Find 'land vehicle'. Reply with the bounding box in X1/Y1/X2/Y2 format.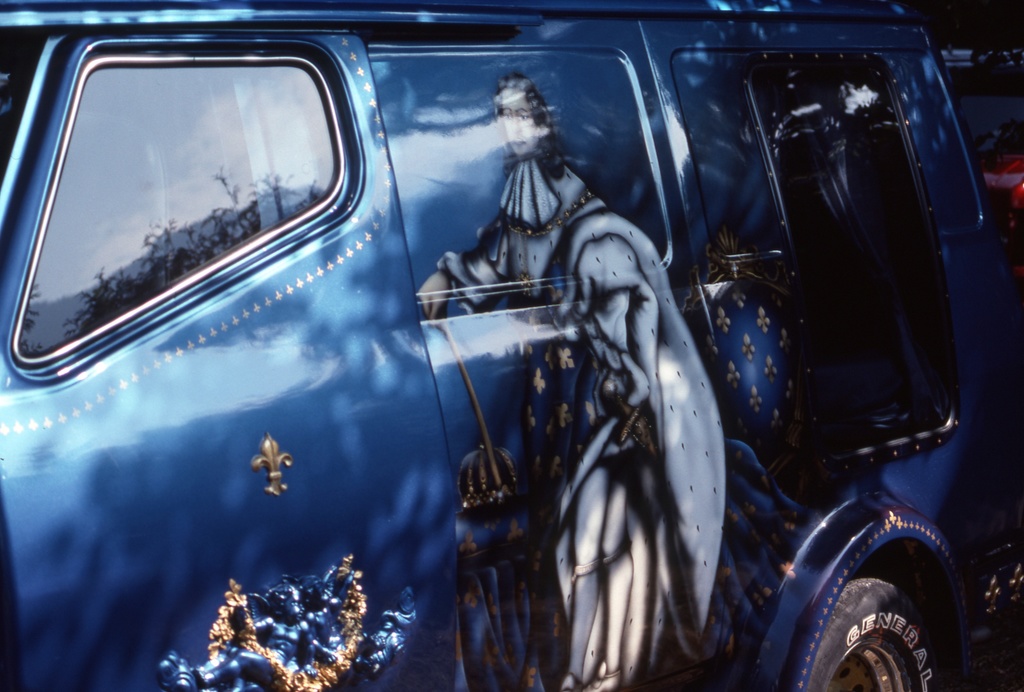
927/33/1023/225.
